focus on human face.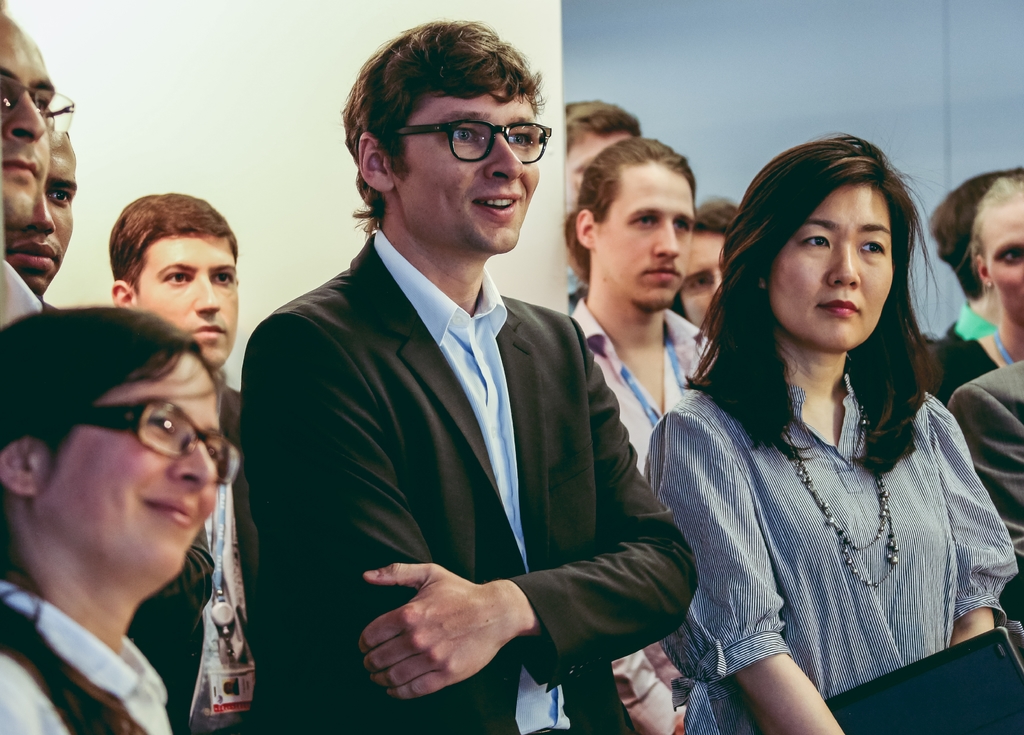
Focused at detection(598, 160, 693, 313).
